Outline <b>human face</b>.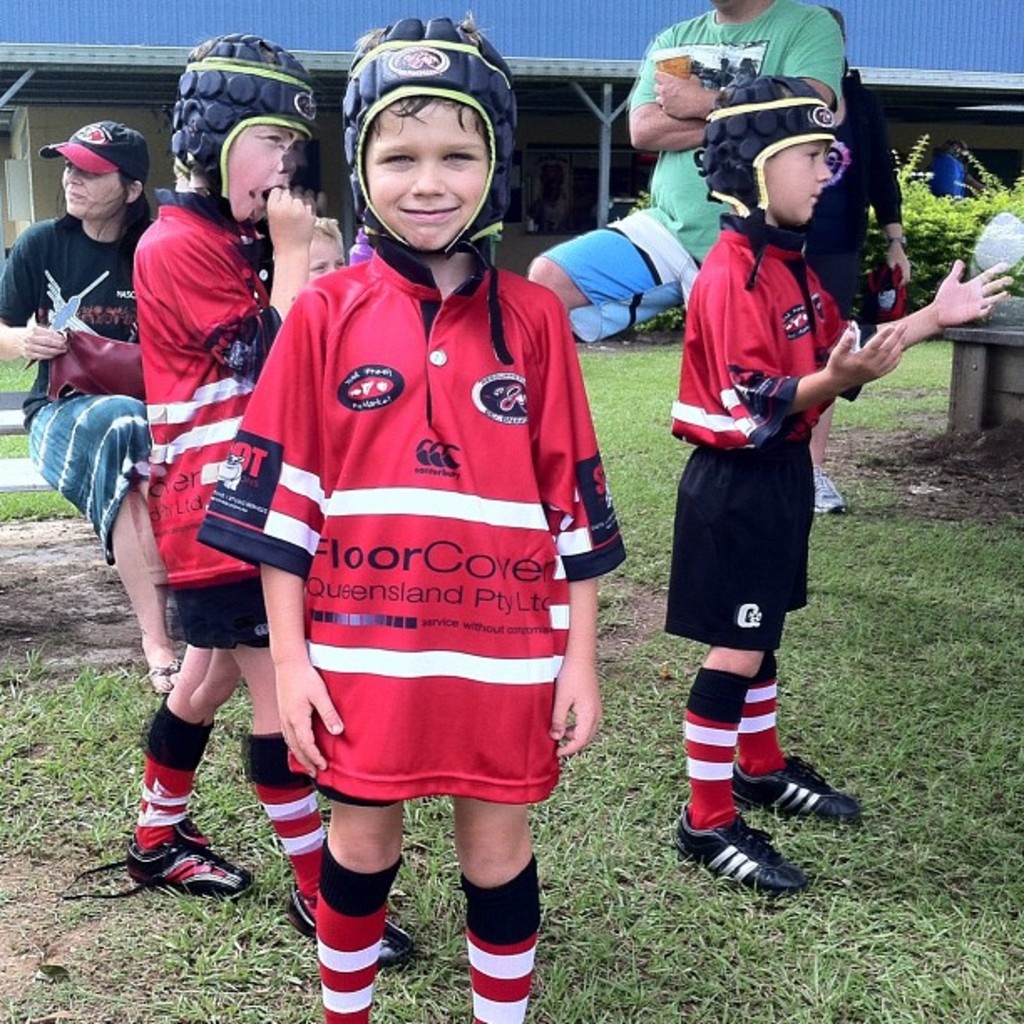
Outline: 65/159/127/221.
